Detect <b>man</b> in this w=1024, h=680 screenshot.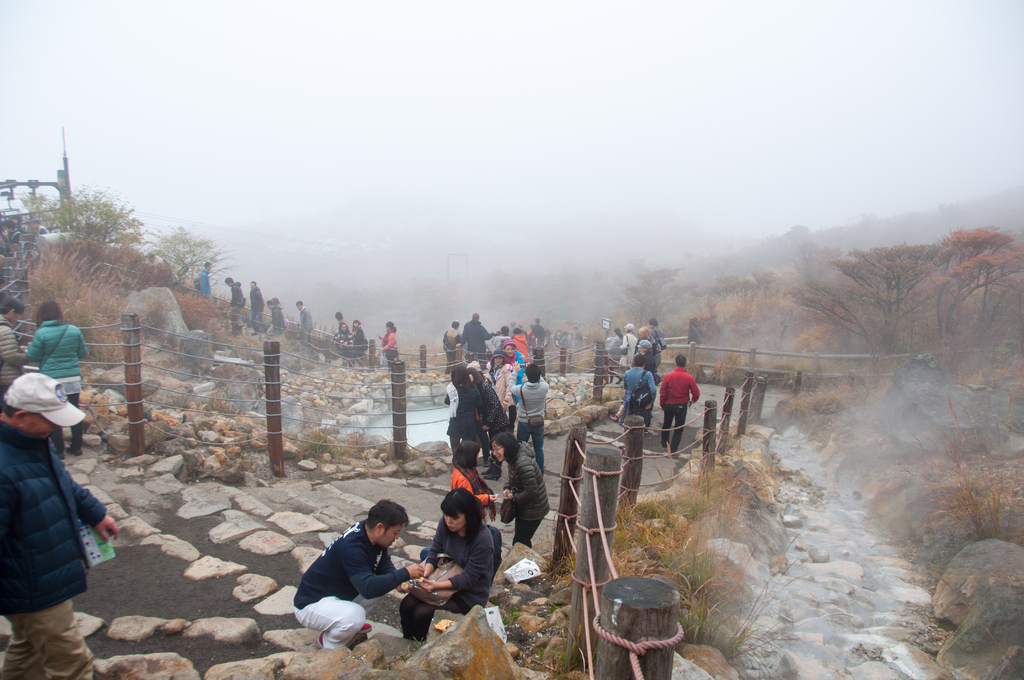
Detection: left=458, top=313, right=500, bottom=362.
